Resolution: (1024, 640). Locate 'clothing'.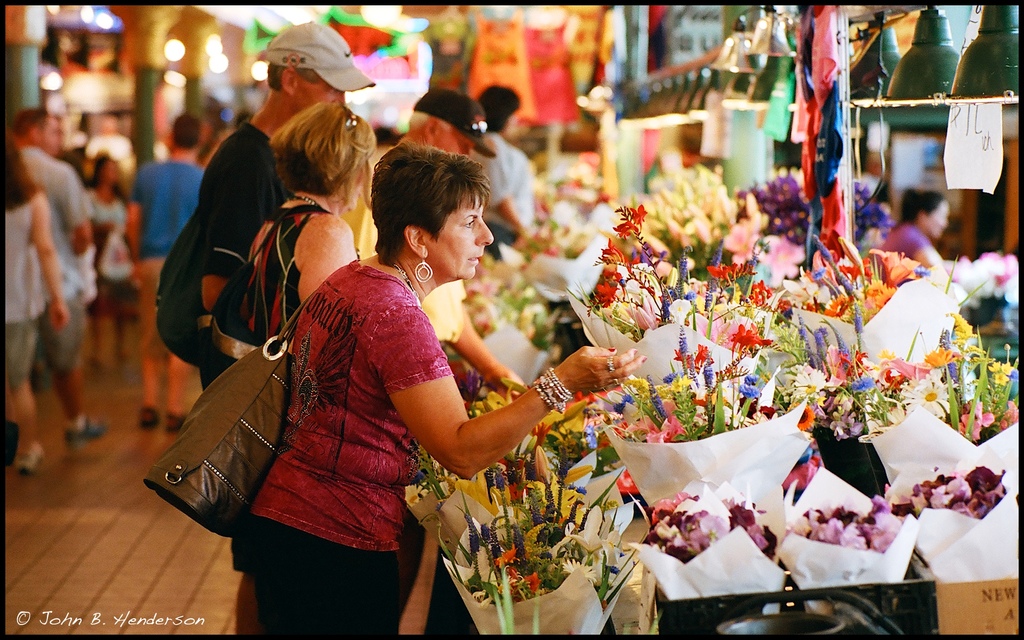
rect(8, 177, 54, 379).
